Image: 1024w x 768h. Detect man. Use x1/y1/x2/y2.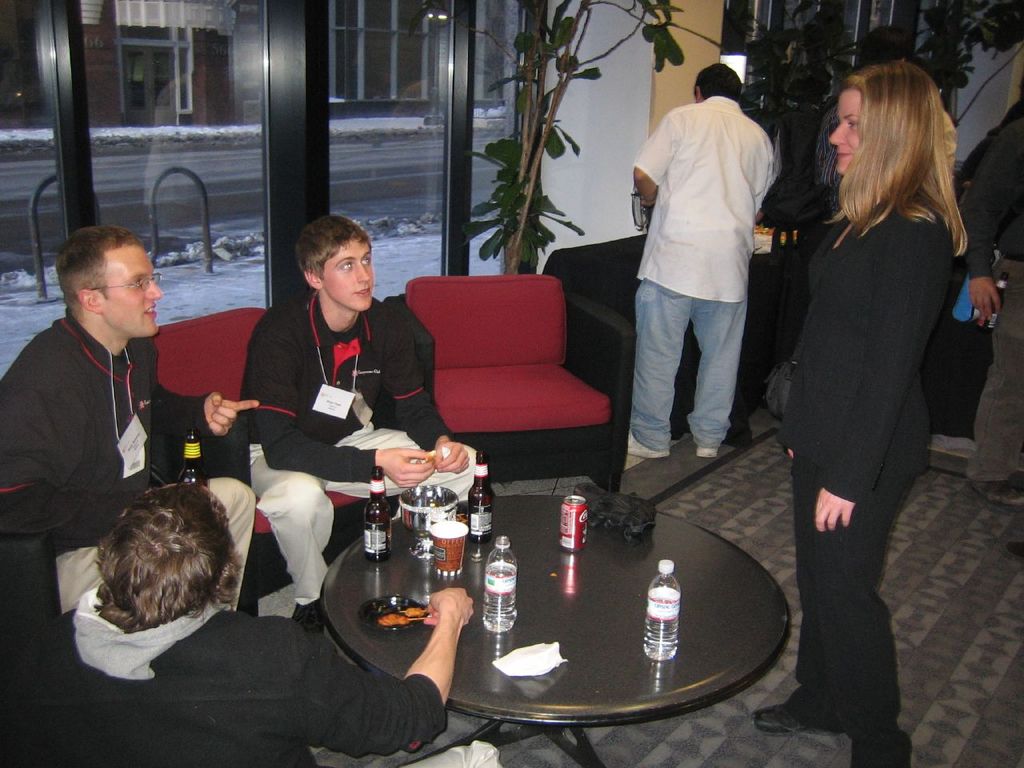
965/111/1023/507.
